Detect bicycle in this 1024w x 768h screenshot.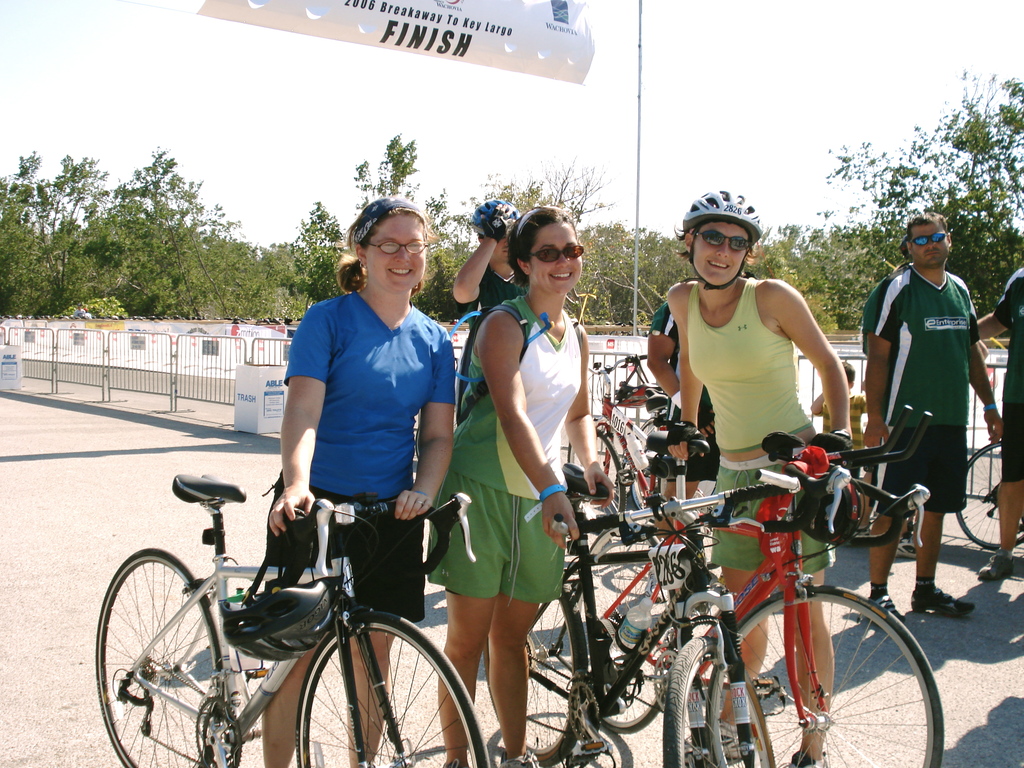
Detection: rect(101, 461, 458, 762).
